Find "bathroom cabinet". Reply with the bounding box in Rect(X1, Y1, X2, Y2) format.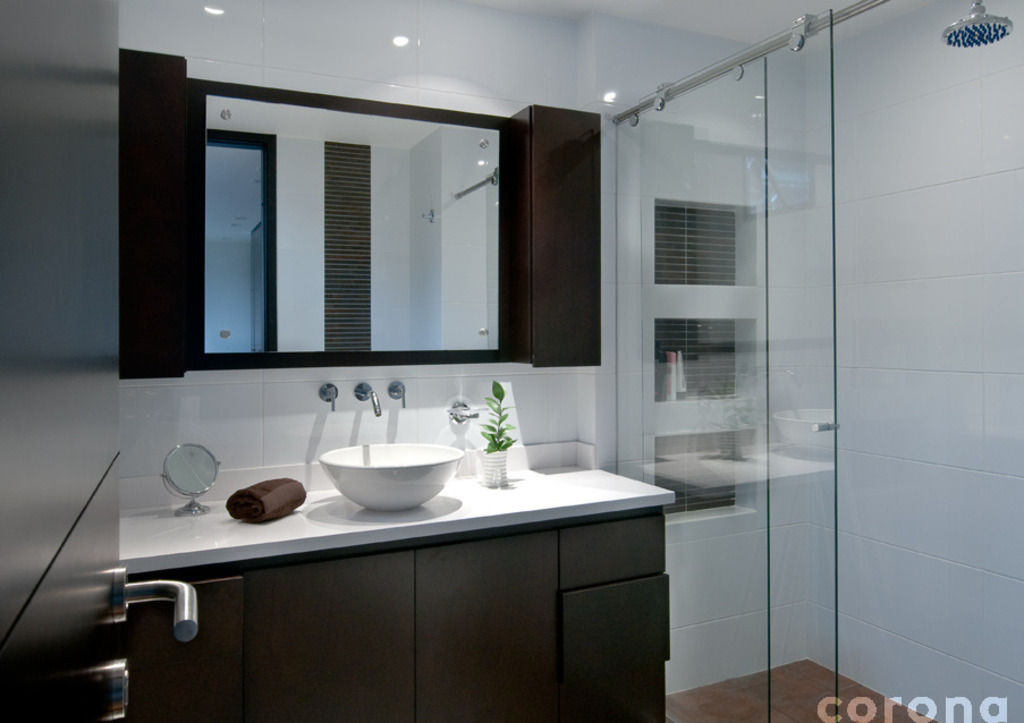
Rect(125, 516, 671, 722).
